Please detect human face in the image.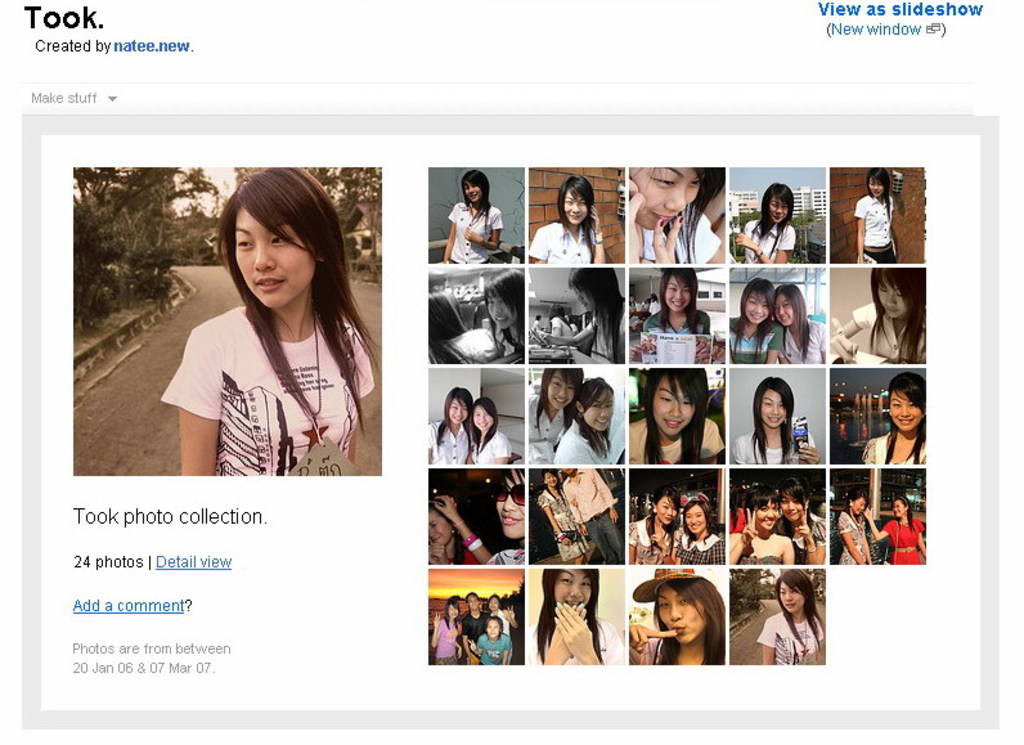
{"left": 663, "top": 271, "right": 691, "bottom": 306}.
